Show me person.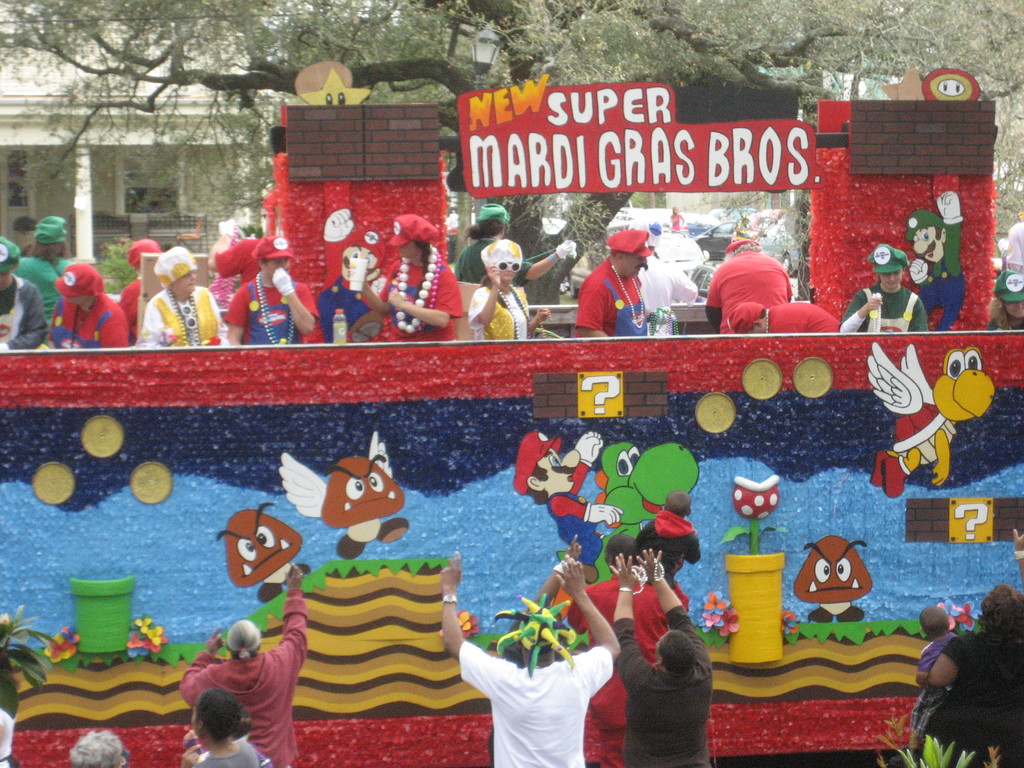
person is here: 640, 490, 701, 588.
